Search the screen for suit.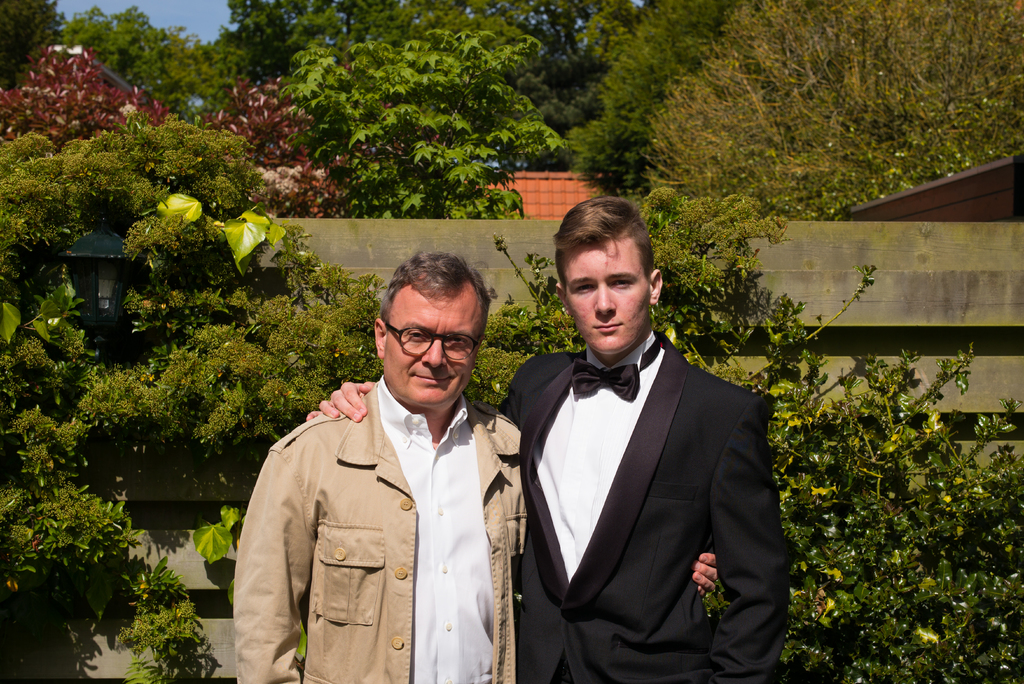
Found at {"left": 495, "top": 332, "right": 789, "bottom": 683}.
